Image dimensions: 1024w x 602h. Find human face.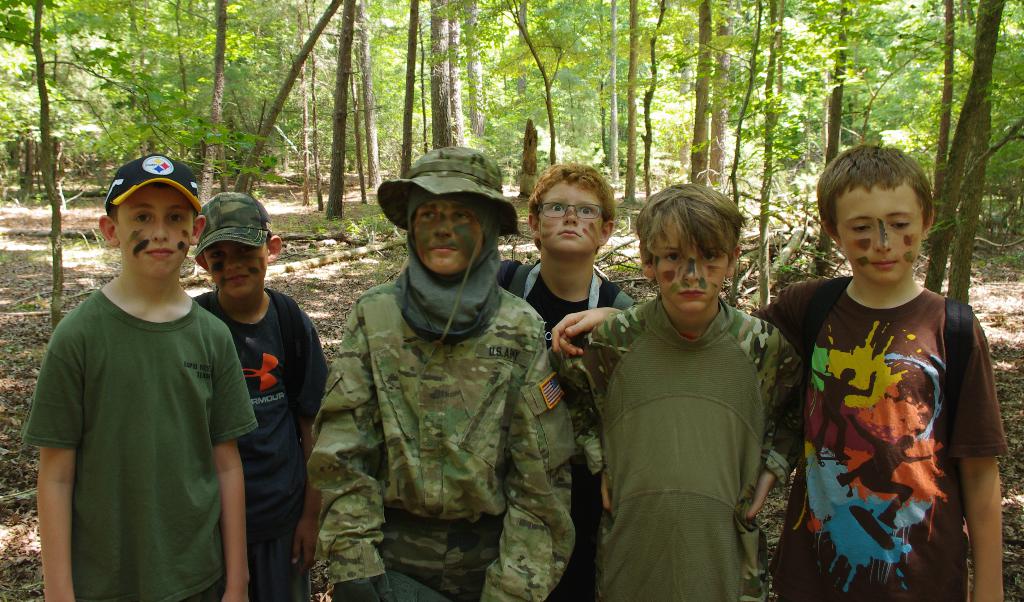
<region>116, 184, 199, 286</region>.
